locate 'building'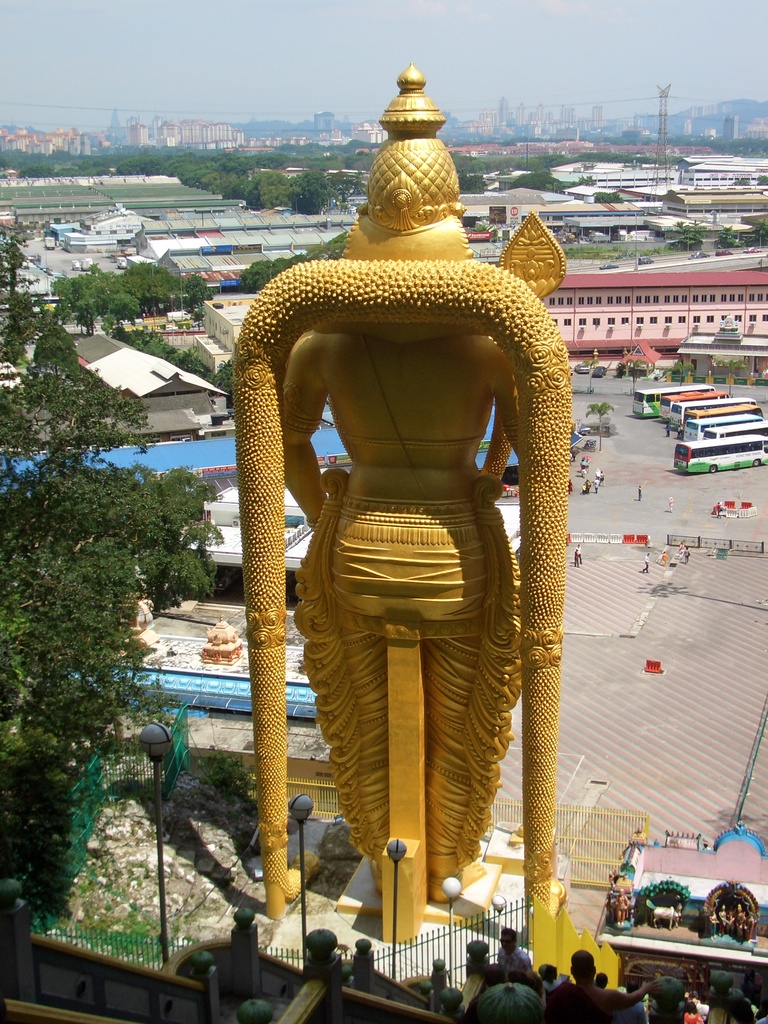
bbox=(75, 325, 229, 438)
